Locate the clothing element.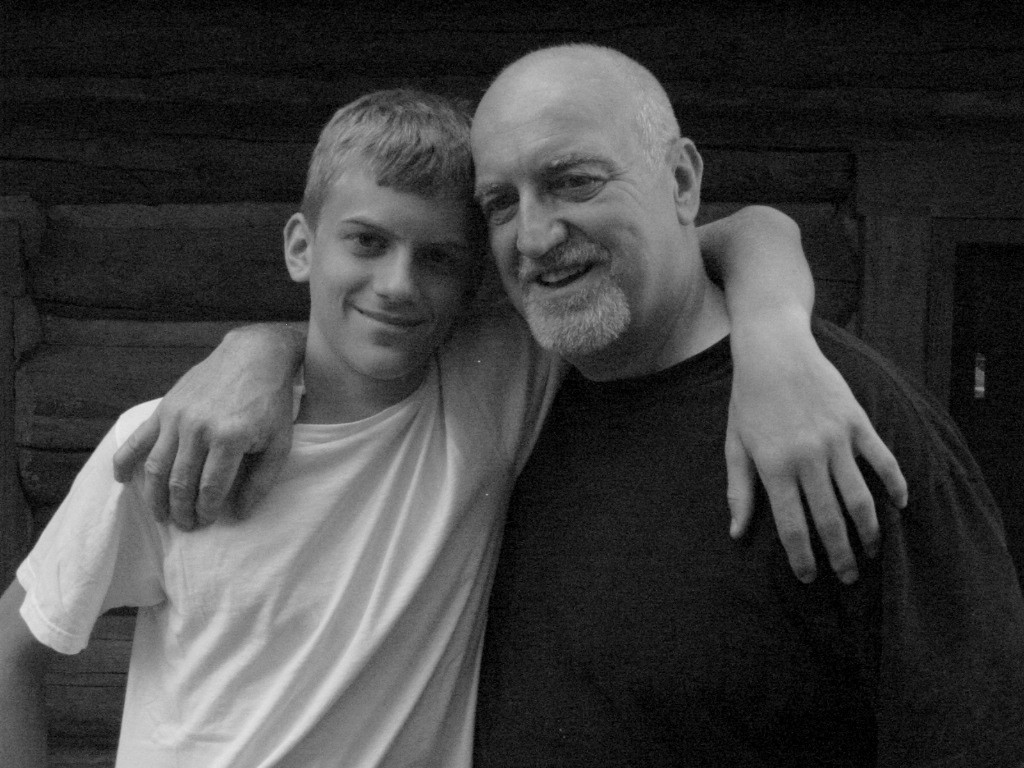
Element bbox: (left=20, top=256, right=553, bottom=755).
